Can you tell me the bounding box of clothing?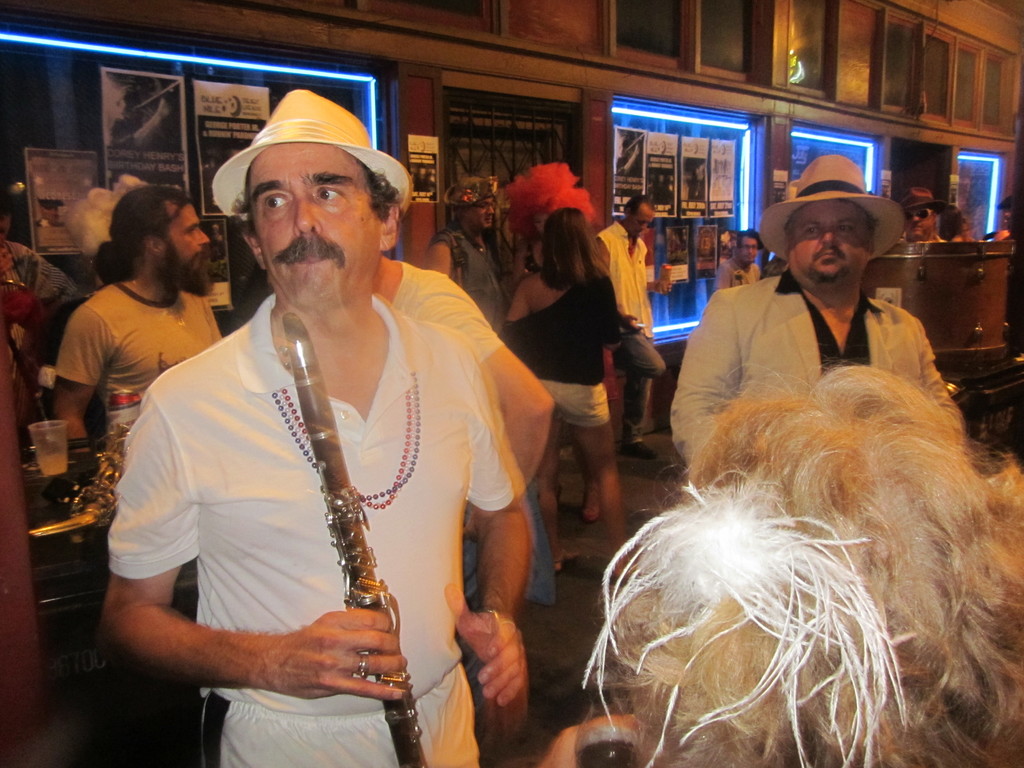
pyautogui.locateOnScreen(1, 238, 65, 415).
